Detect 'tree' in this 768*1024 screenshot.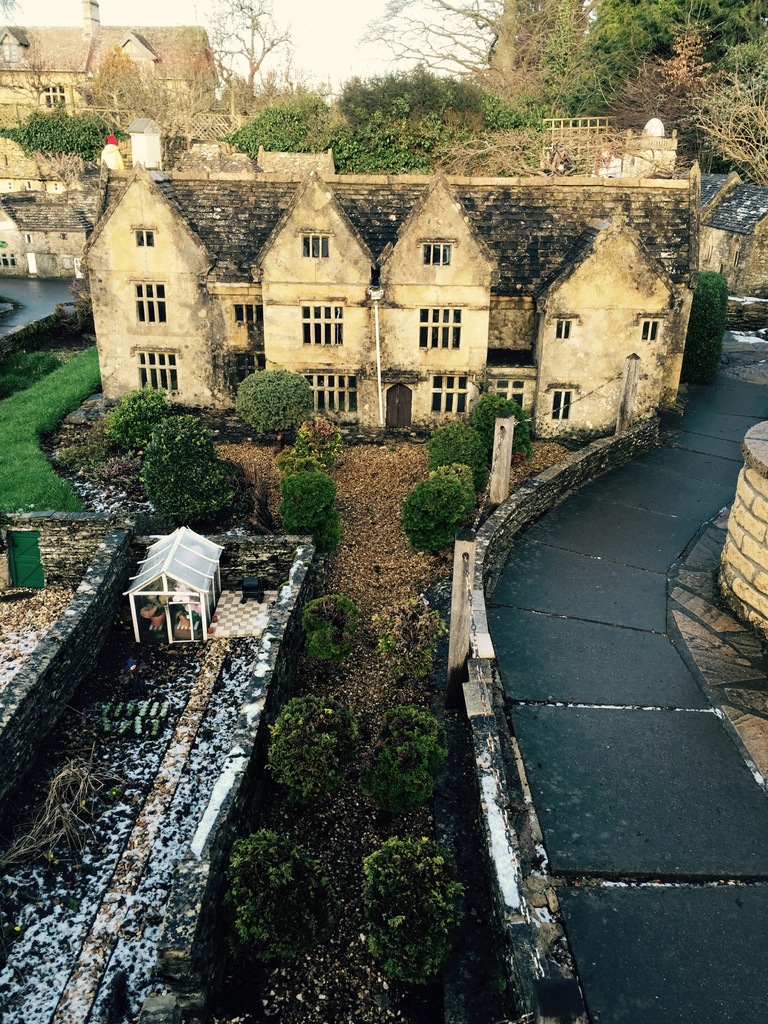
Detection: Rect(240, 370, 317, 445).
